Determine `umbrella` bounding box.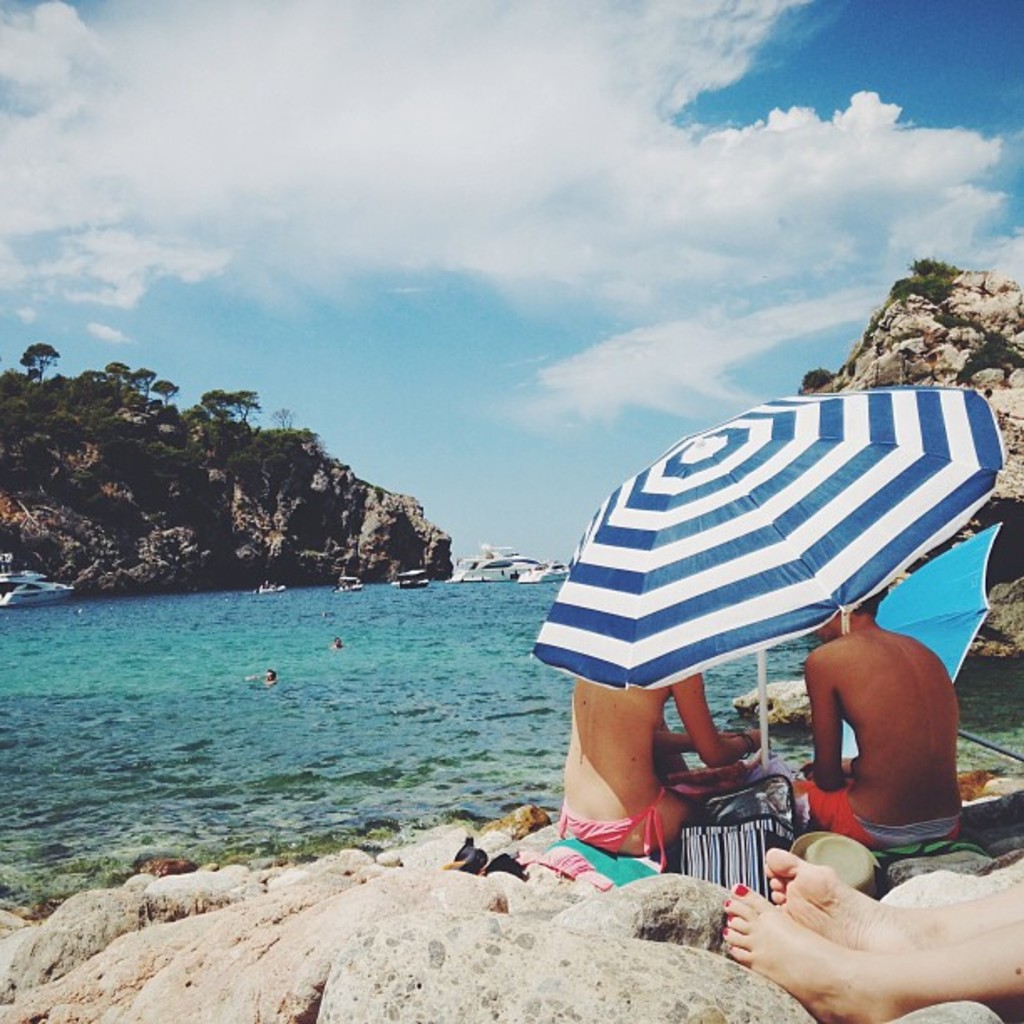
Determined: crop(793, 524, 1022, 758).
